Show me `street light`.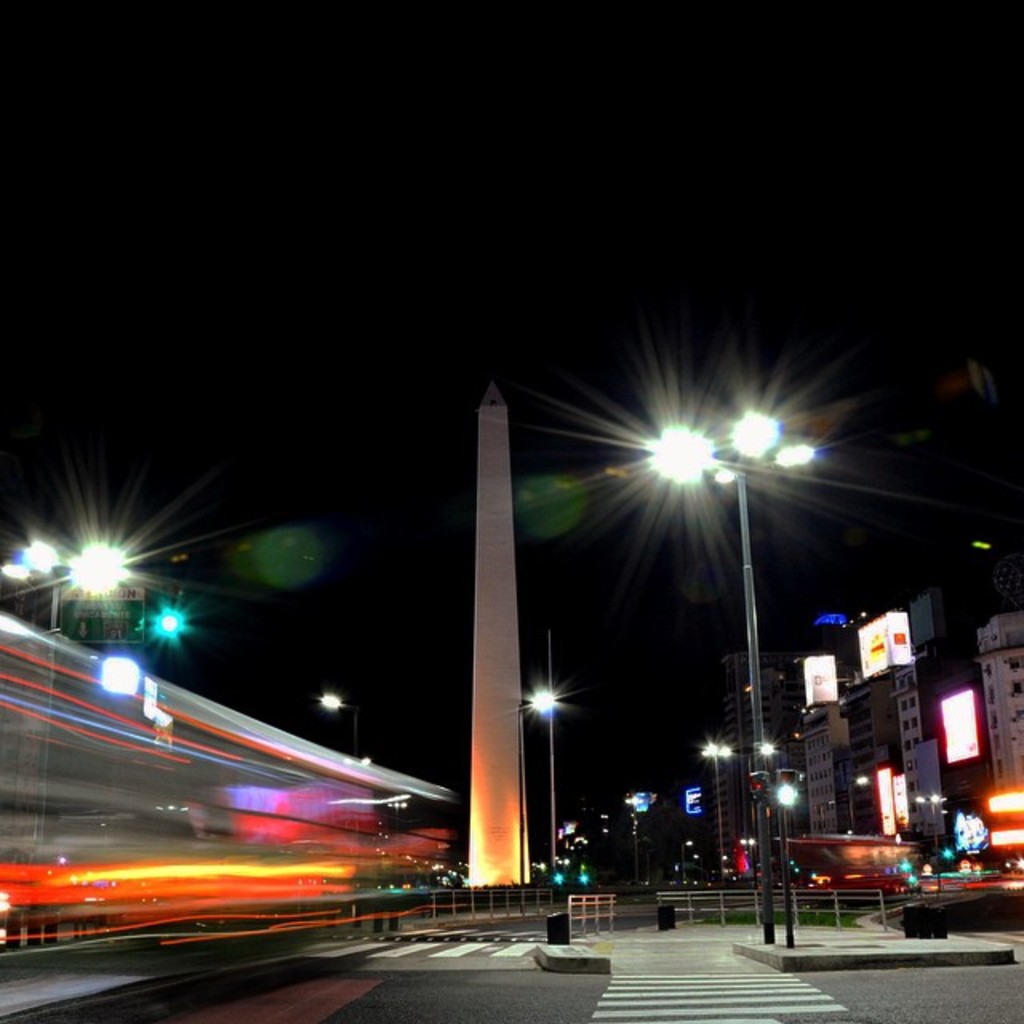
`street light` is here: x1=312 y1=693 x2=363 y2=760.
